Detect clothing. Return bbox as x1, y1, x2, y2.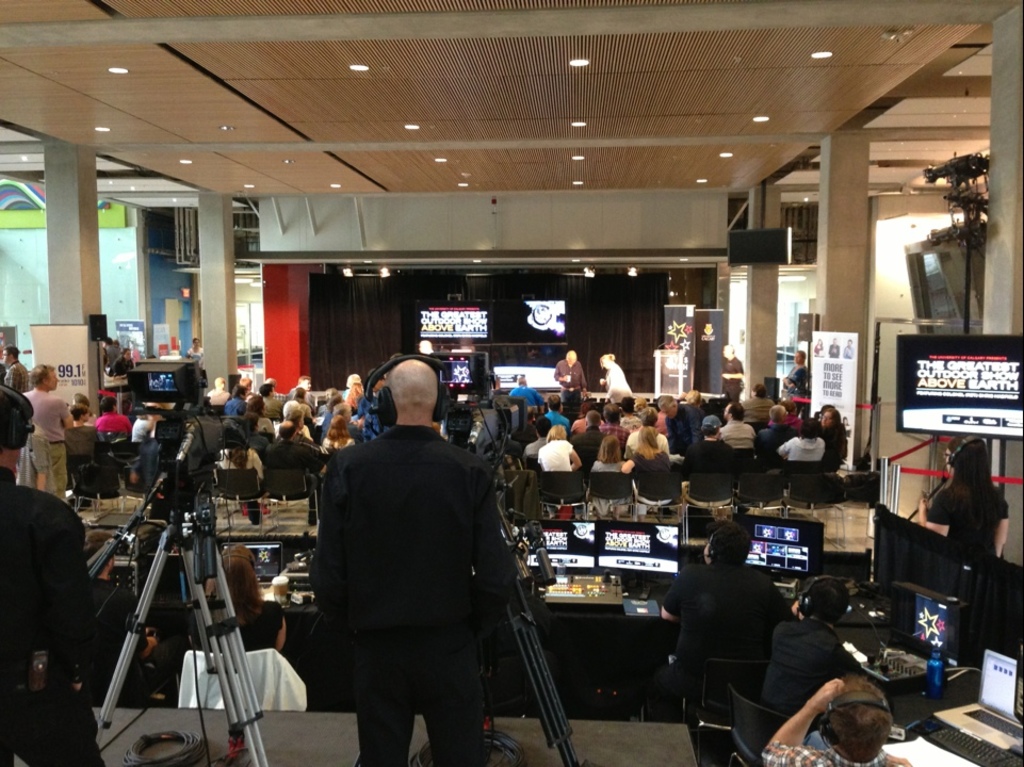
539, 410, 571, 426.
